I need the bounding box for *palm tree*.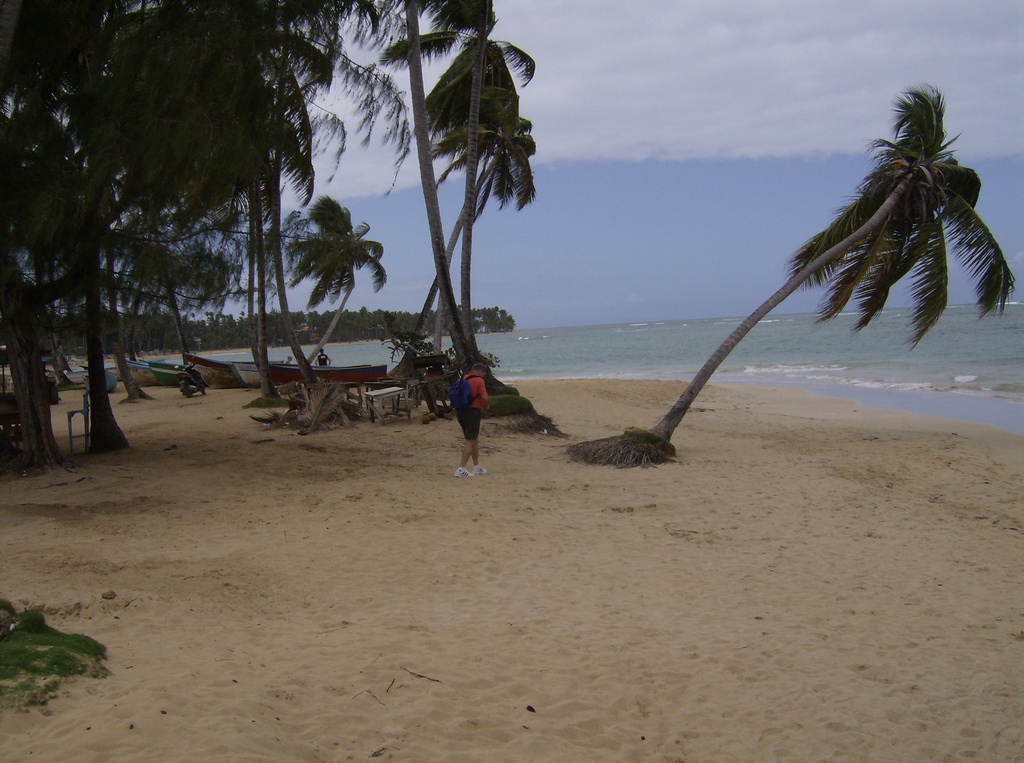
Here it is: <bbox>641, 70, 1002, 477</bbox>.
